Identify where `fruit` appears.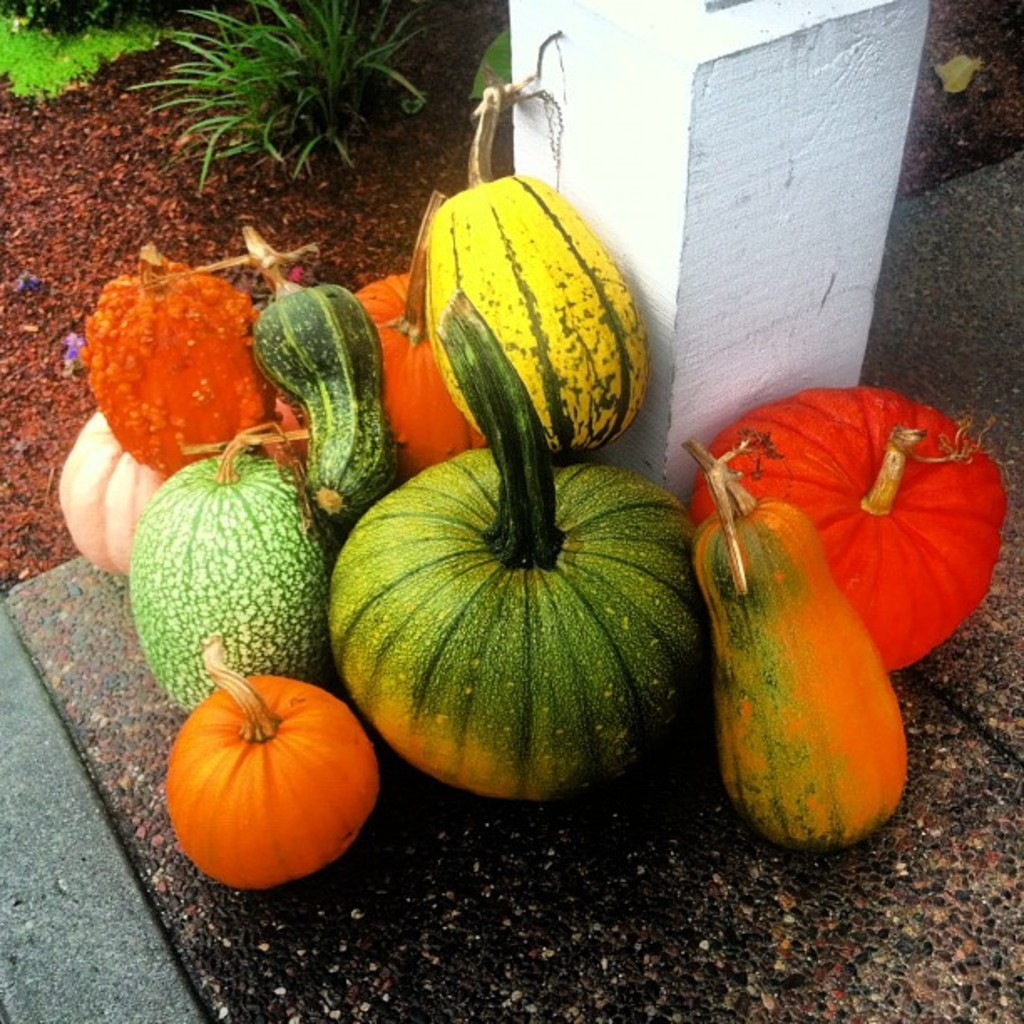
Appears at [74, 269, 274, 482].
